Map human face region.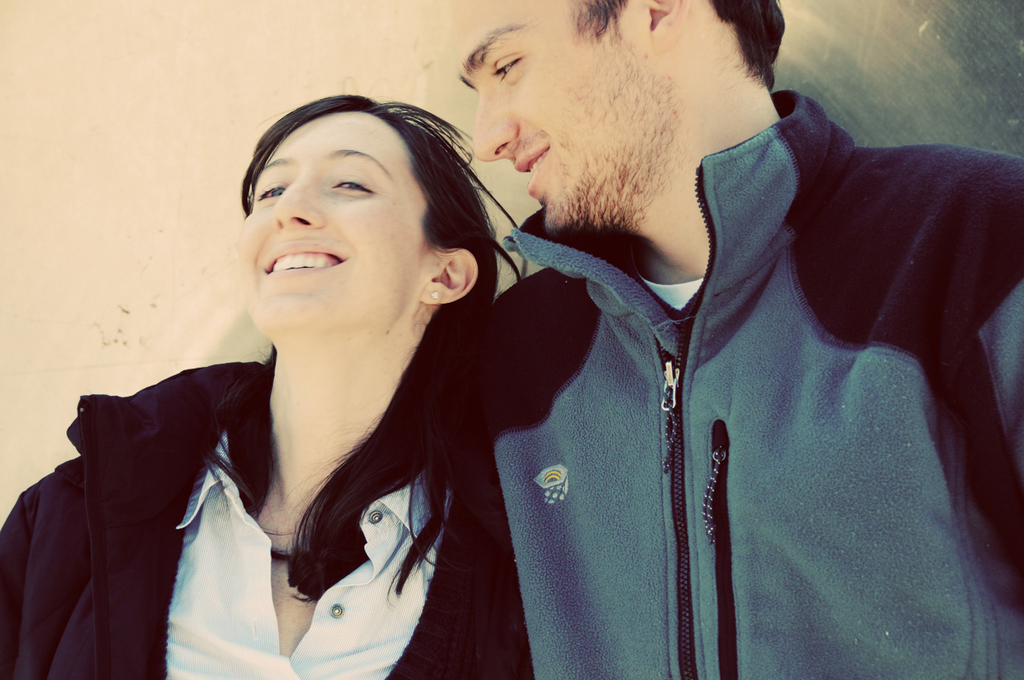
Mapped to 446/0/646/235.
